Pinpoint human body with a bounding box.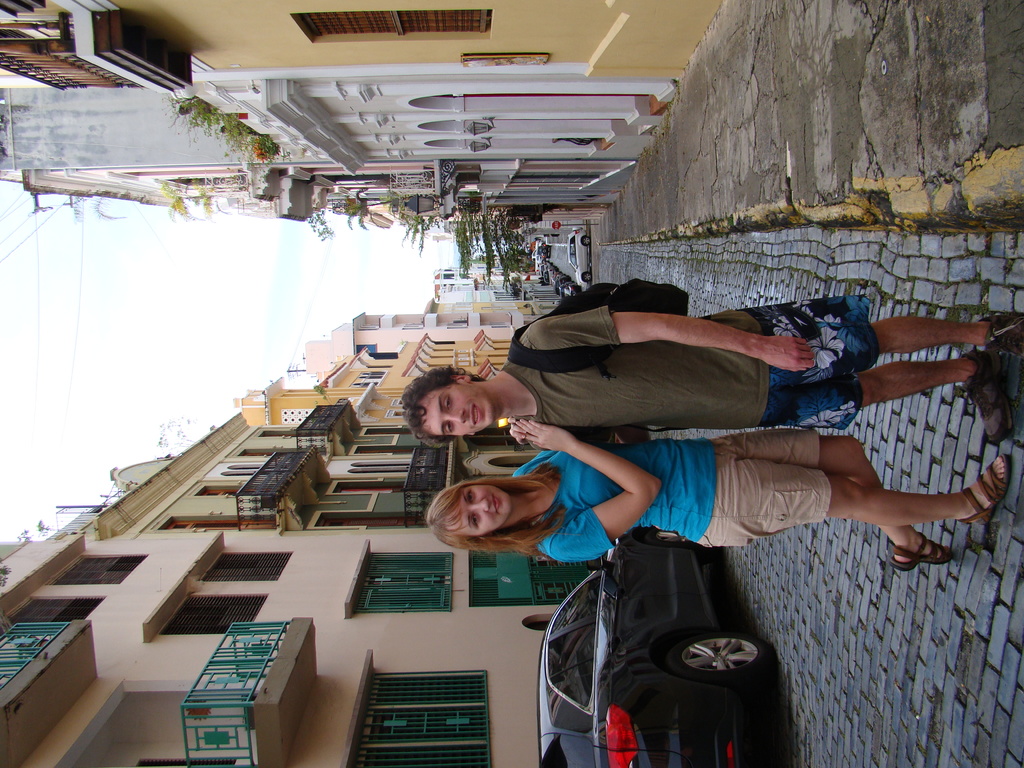
x1=409 y1=280 x2=1023 y2=433.
